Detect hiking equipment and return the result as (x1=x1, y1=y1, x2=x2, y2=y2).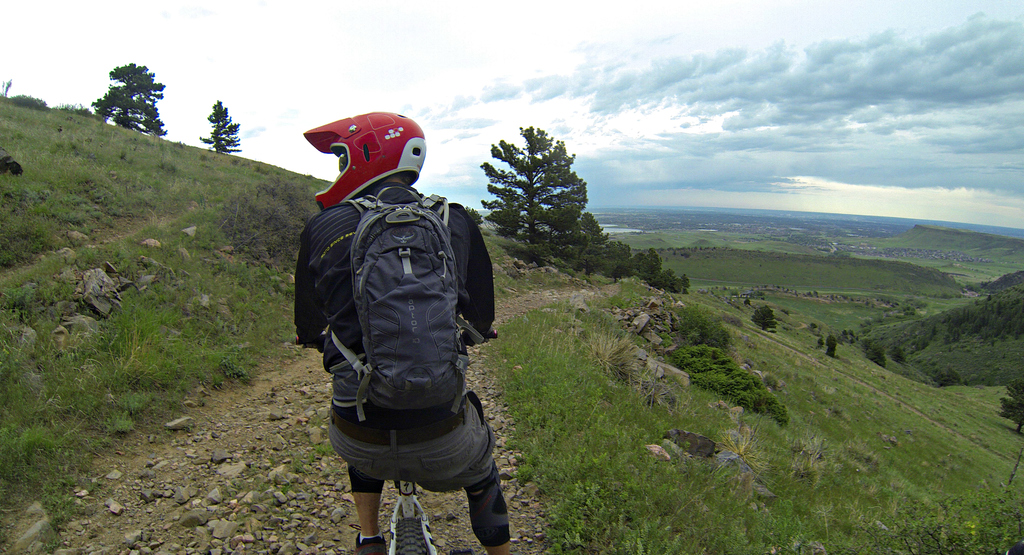
(x1=354, y1=536, x2=387, y2=554).
